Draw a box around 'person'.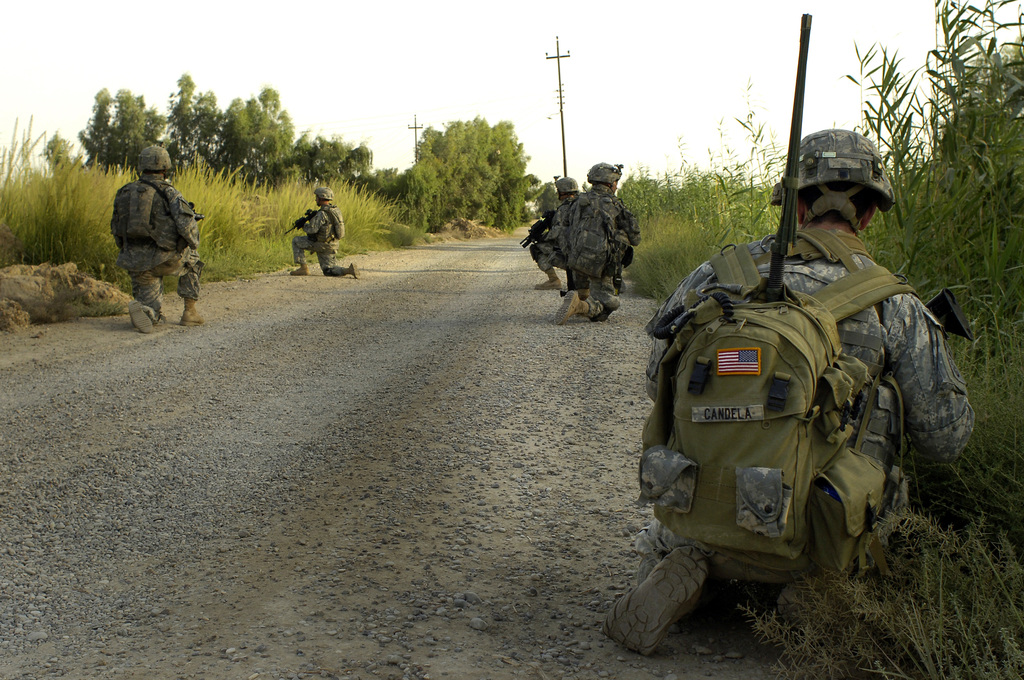
select_region(525, 177, 587, 291).
